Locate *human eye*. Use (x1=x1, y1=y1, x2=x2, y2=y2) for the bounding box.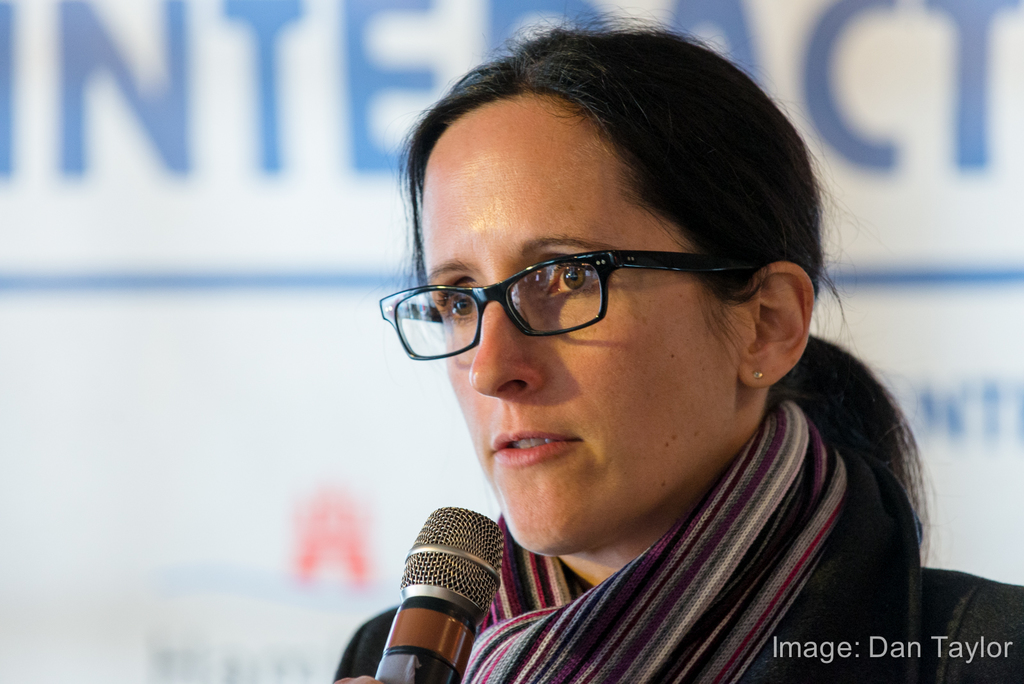
(x1=539, y1=261, x2=604, y2=301).
